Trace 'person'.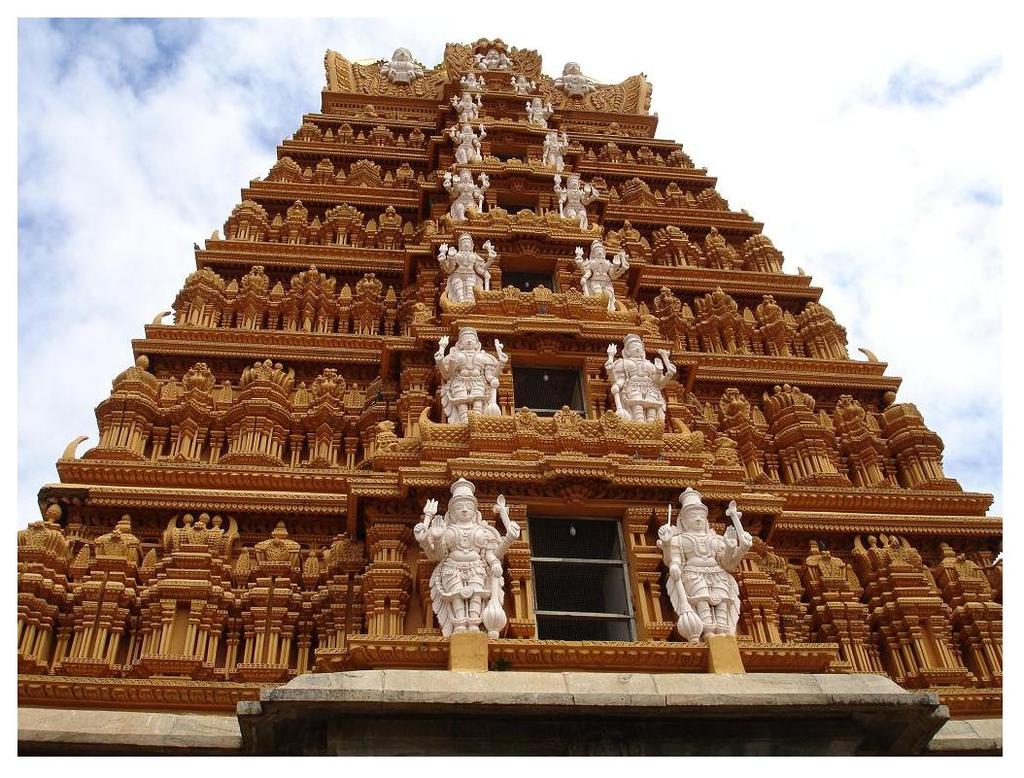
Traced to [463, 73, 487, 98].
